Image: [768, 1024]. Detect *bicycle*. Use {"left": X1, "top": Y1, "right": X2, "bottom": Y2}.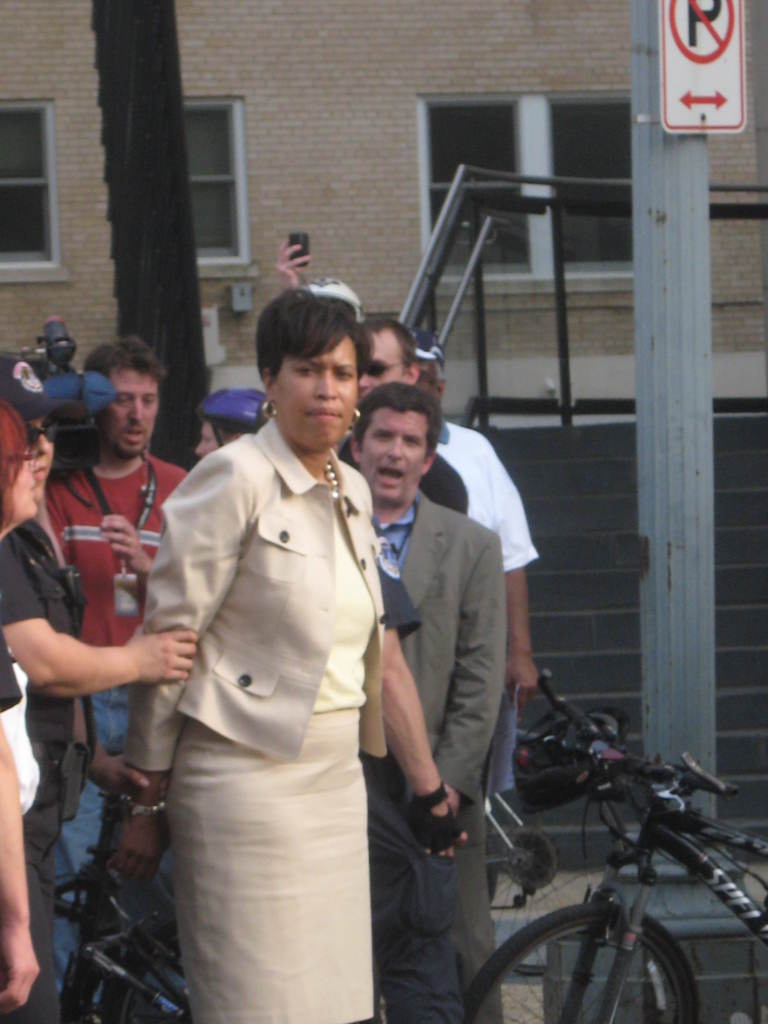
{"left": 497, "top": 735, "right": 623, "bottom": 984}.
